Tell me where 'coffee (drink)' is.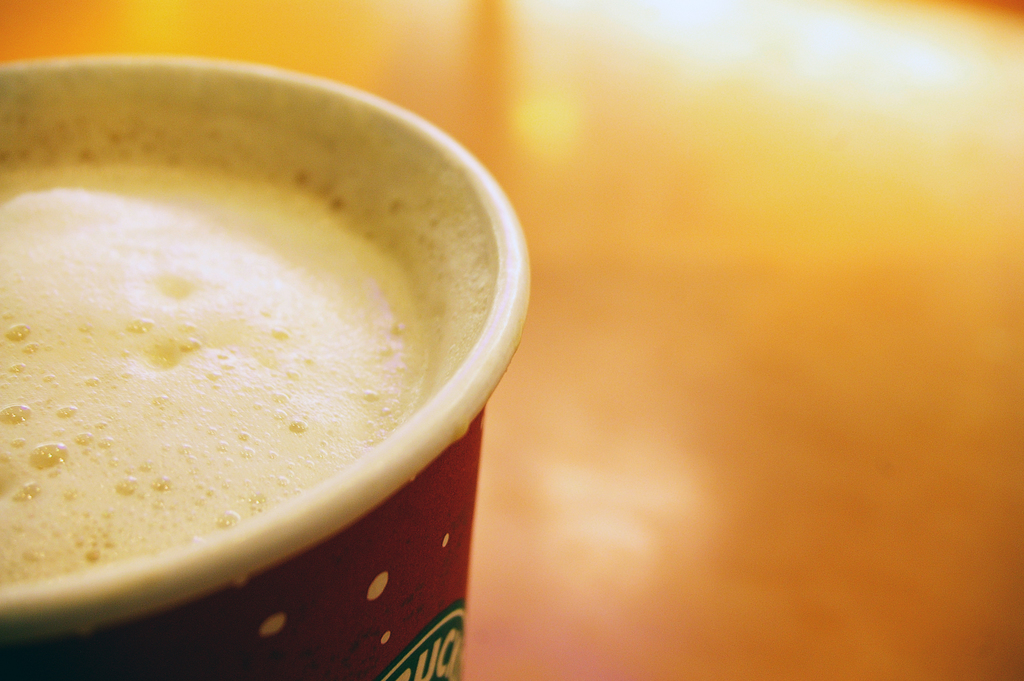
'coffee (drink)' is at detection(0, 70, 502, 591).
